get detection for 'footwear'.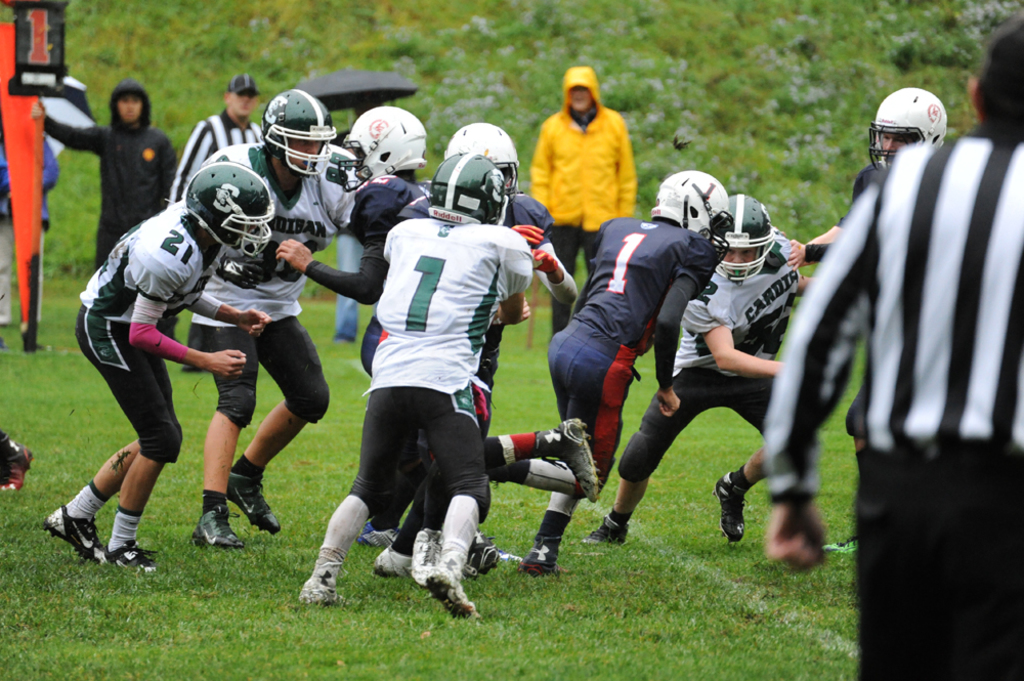
Detection: x1=370 y1=546 x2=410 y2=578.
